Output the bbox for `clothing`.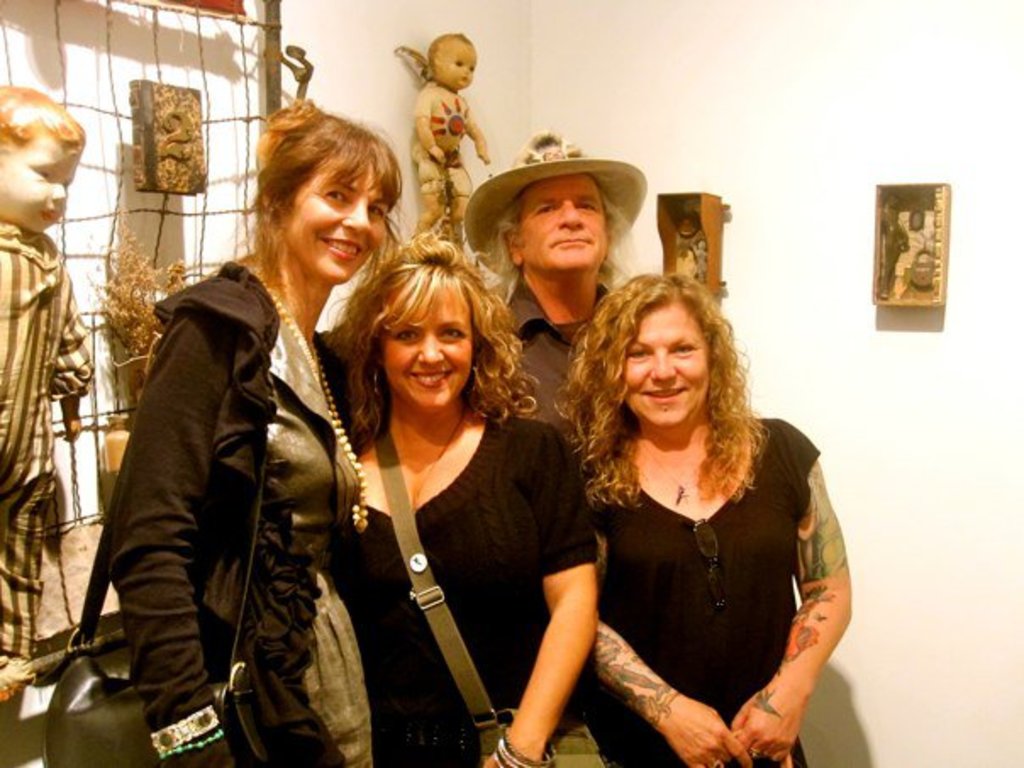
(x1=110, y1=258, x2=395, y2=766).
